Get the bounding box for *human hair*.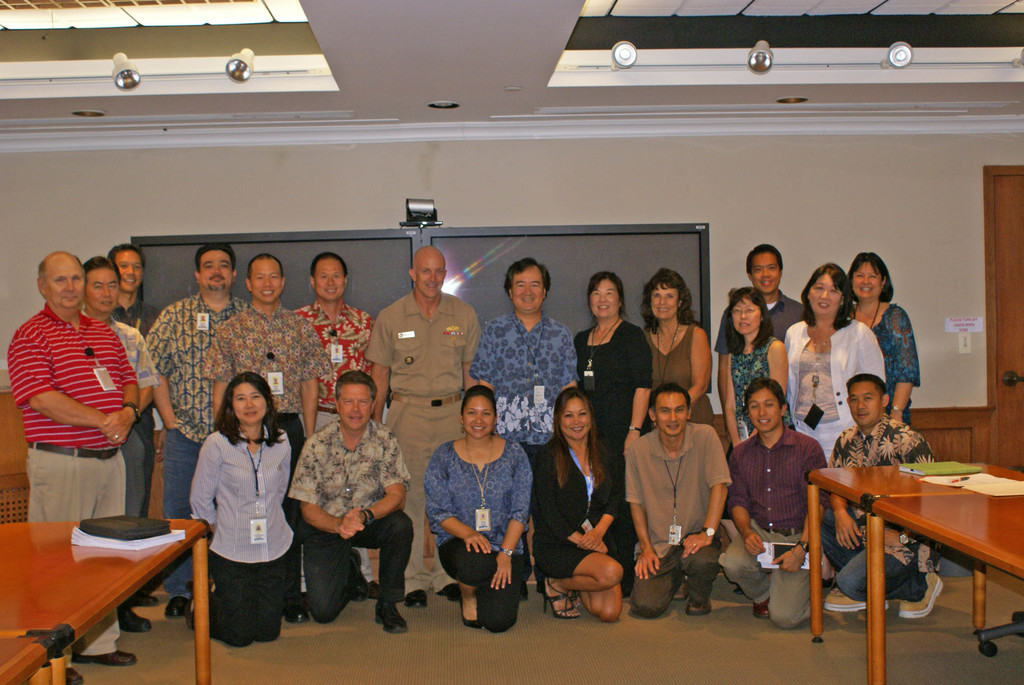
select_region(106, 242, 145, 271).
